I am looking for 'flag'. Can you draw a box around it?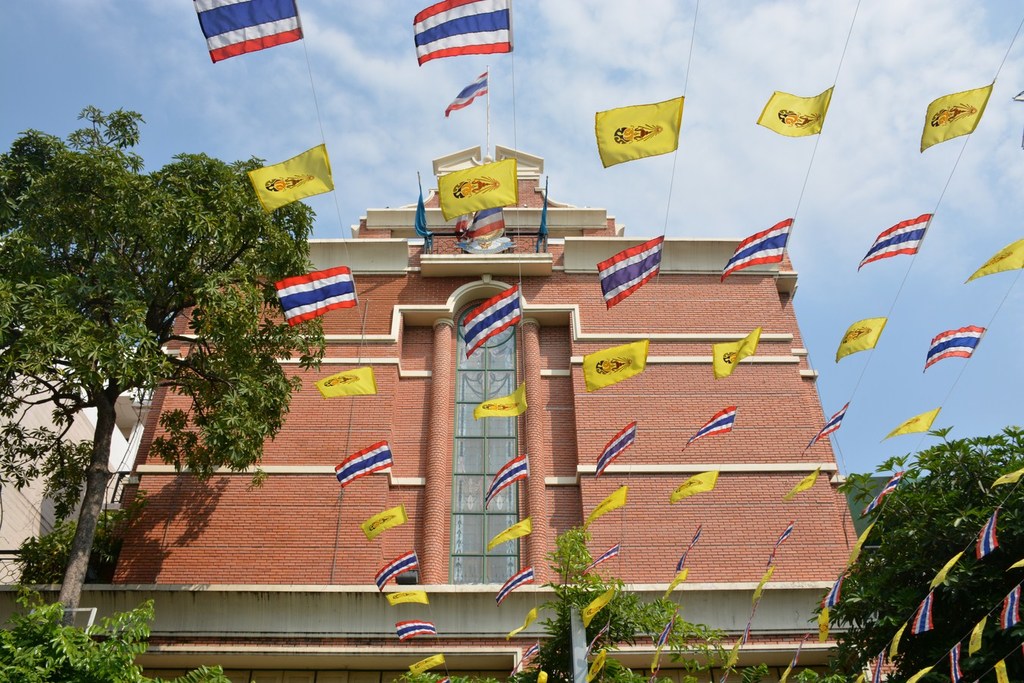
Sure, the bounding box is {"x1": 408, "y1": 197, "x2": 430, "y2": 252}.
